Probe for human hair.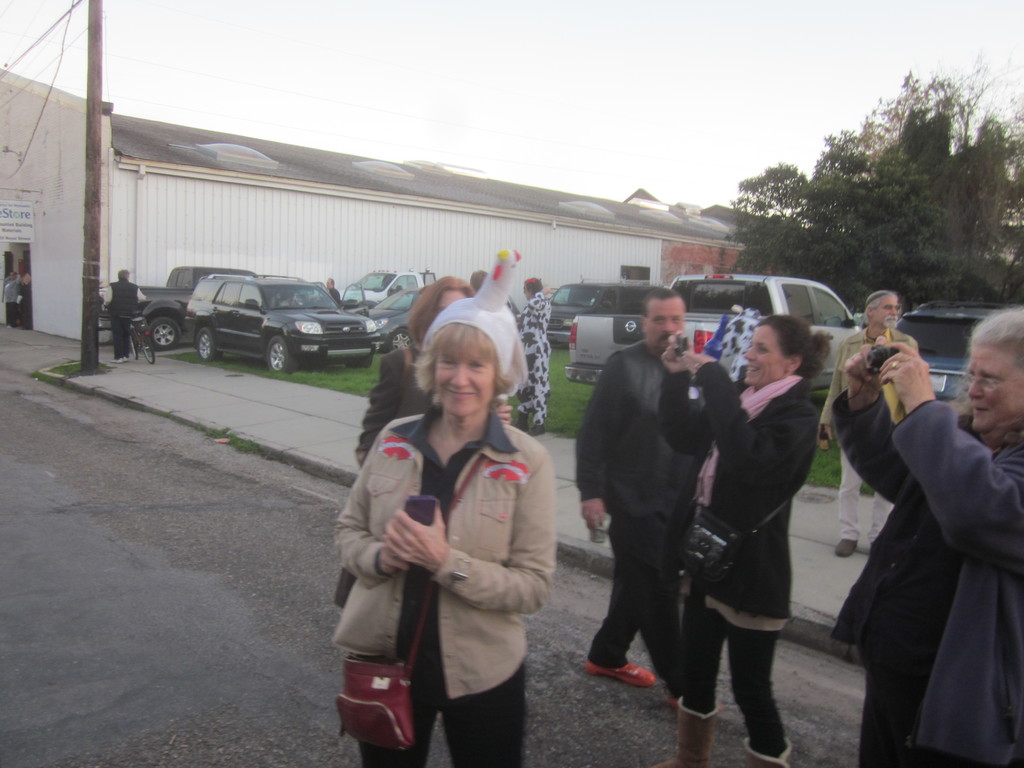
Probe result: (x1=119, y1=266, x2=131, y2=279).
